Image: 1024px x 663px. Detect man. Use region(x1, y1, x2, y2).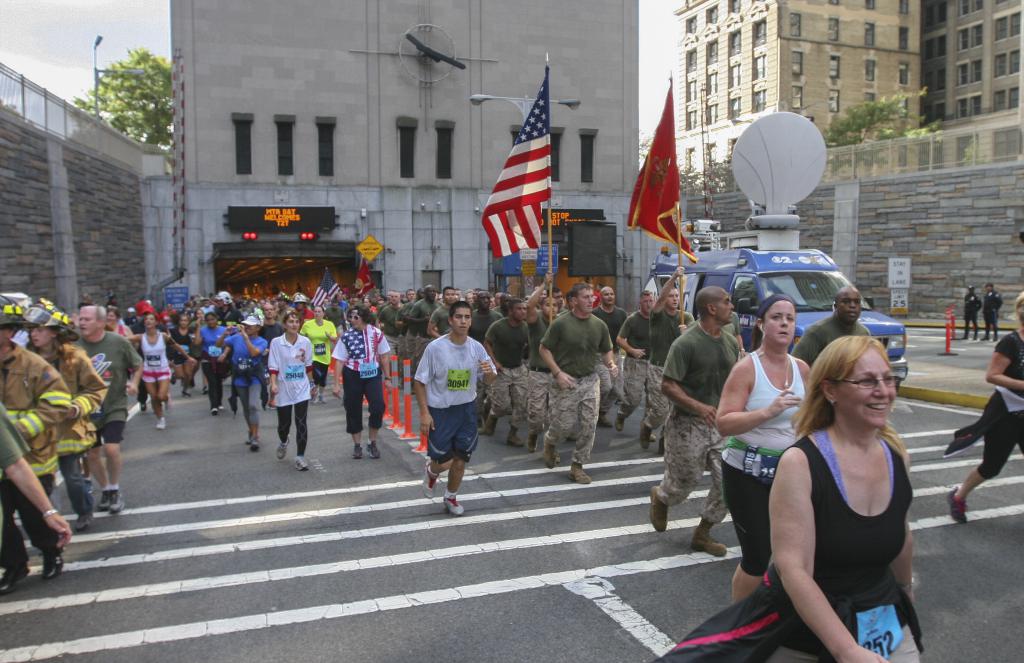
region(0, 296, 72, 601).
